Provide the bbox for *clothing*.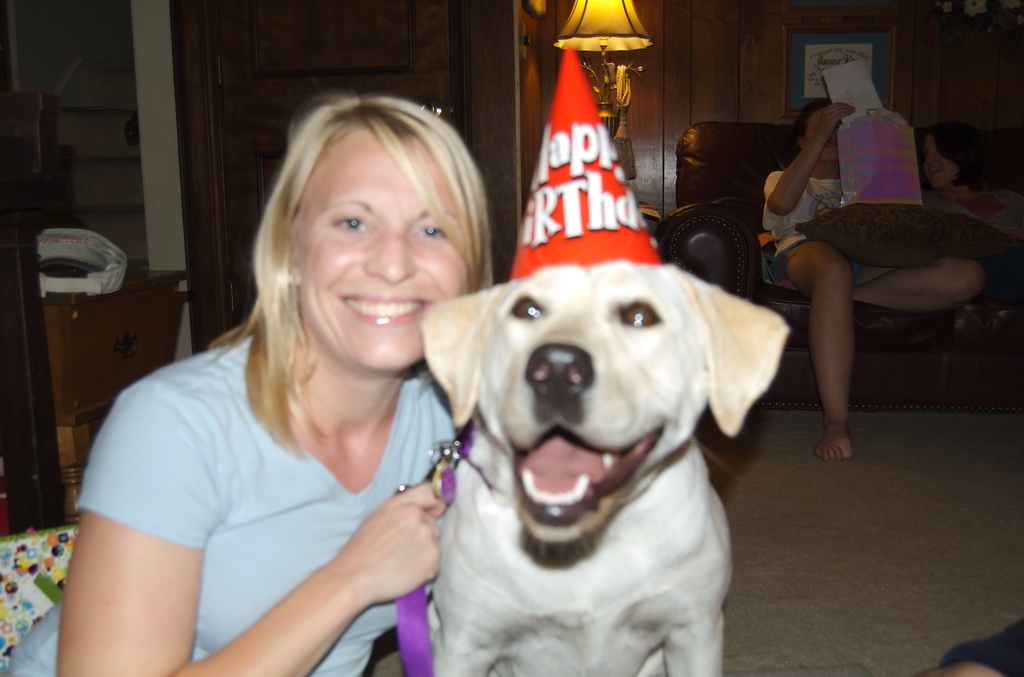
x1=844 y1=100 x2=947 y2=202.
